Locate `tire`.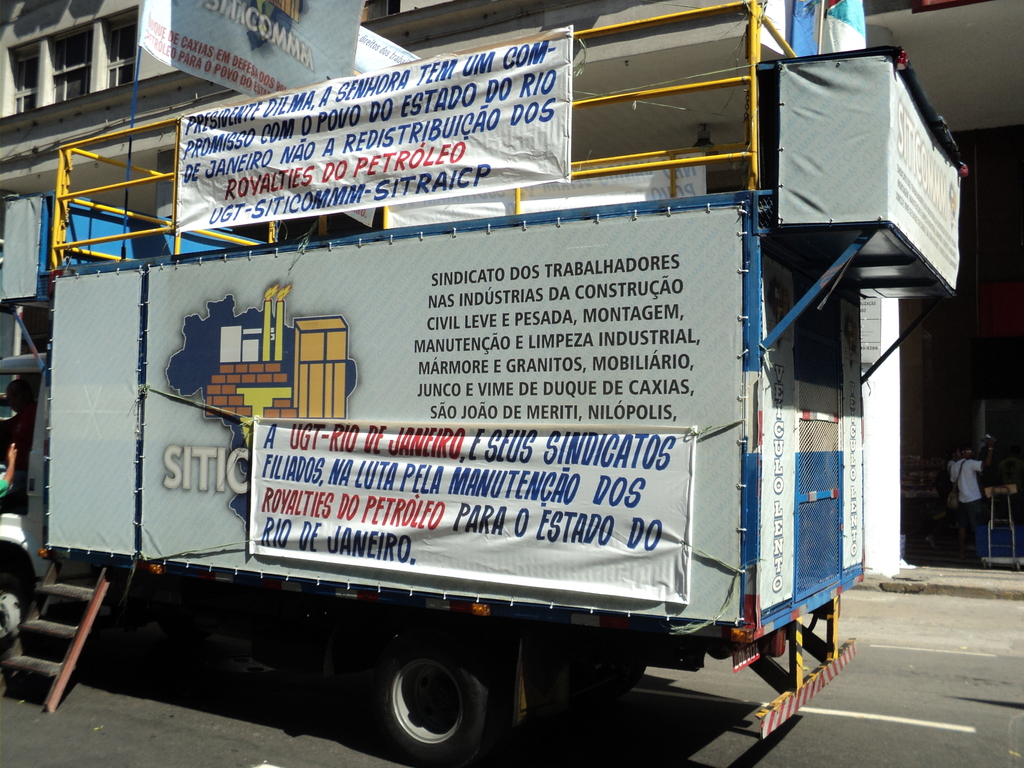
Bounding box: bbox=(561, 637, 648, 699).
